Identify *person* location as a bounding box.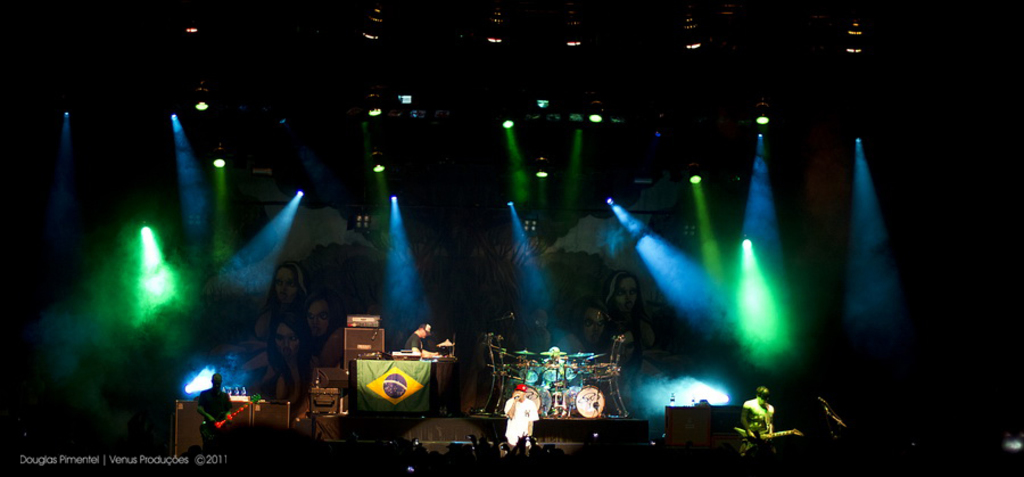
[501,373,536,439].
